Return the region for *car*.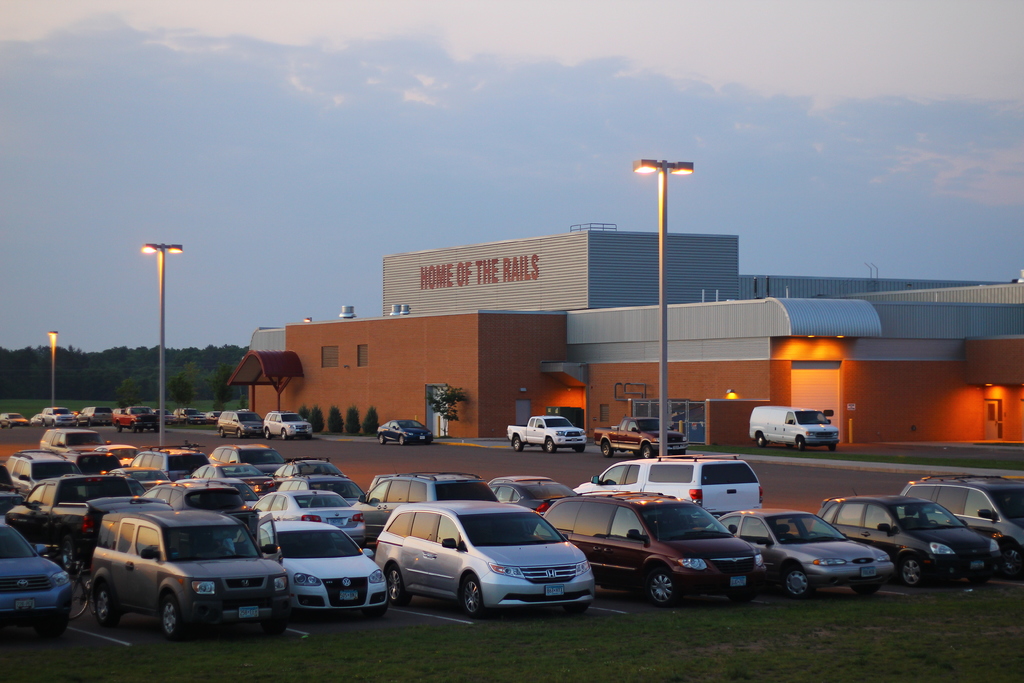
box=[369, 506, 598, 625].
